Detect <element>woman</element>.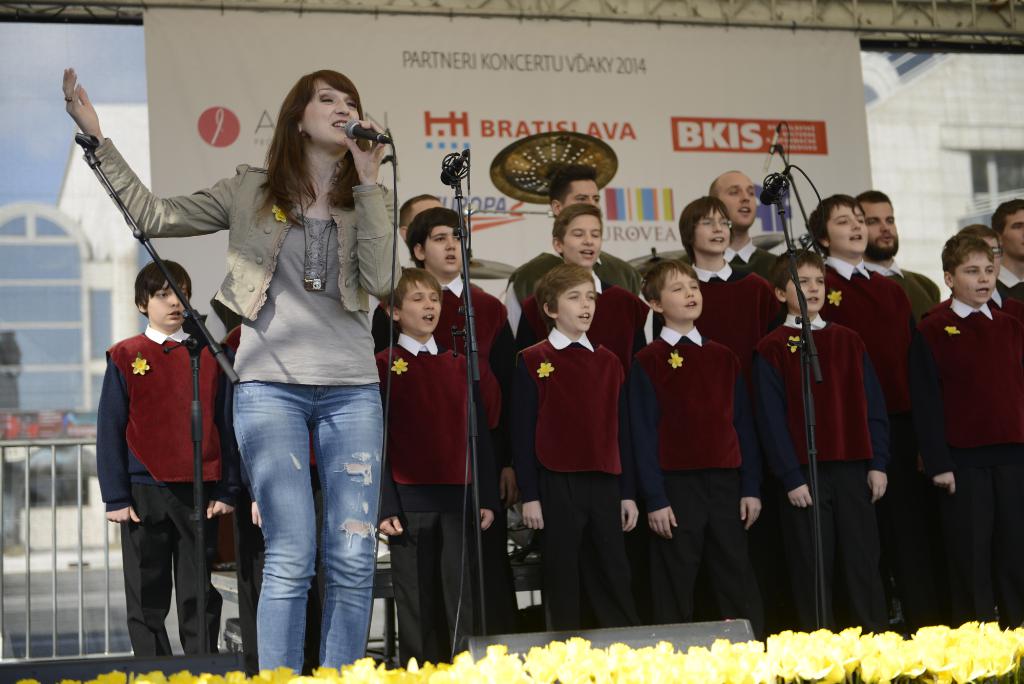
Detected at (x1=153, y1=79, x2=399, y2=683).
